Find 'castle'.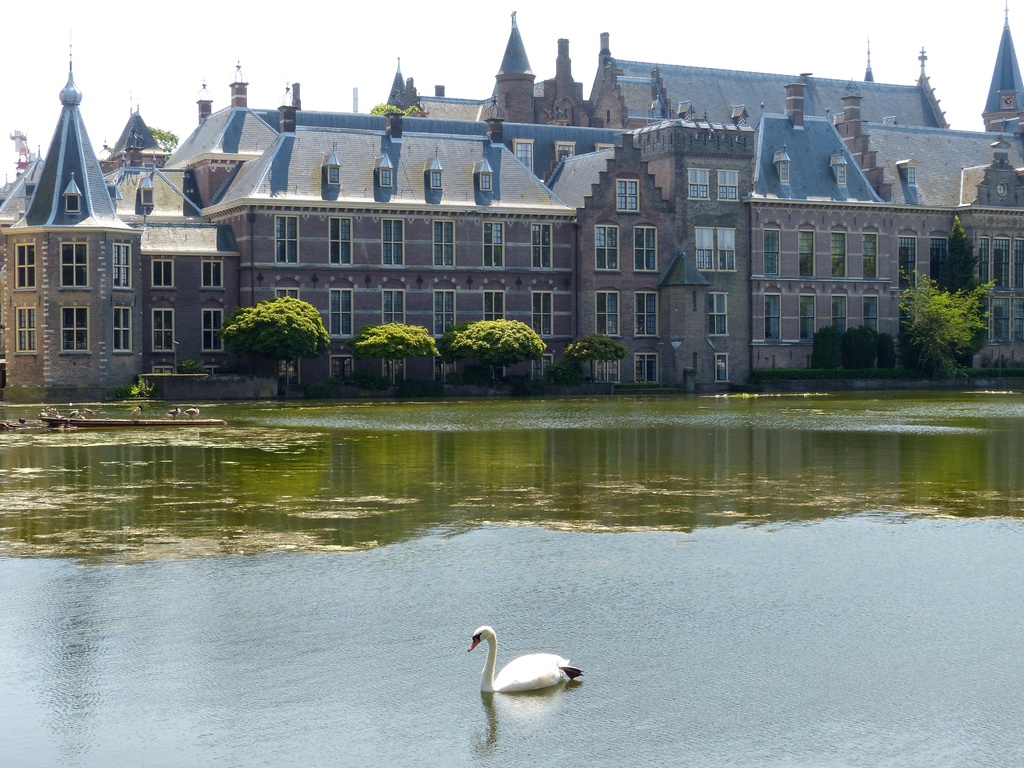
[x1=0, y1=0, x2=1023, y2=395].
